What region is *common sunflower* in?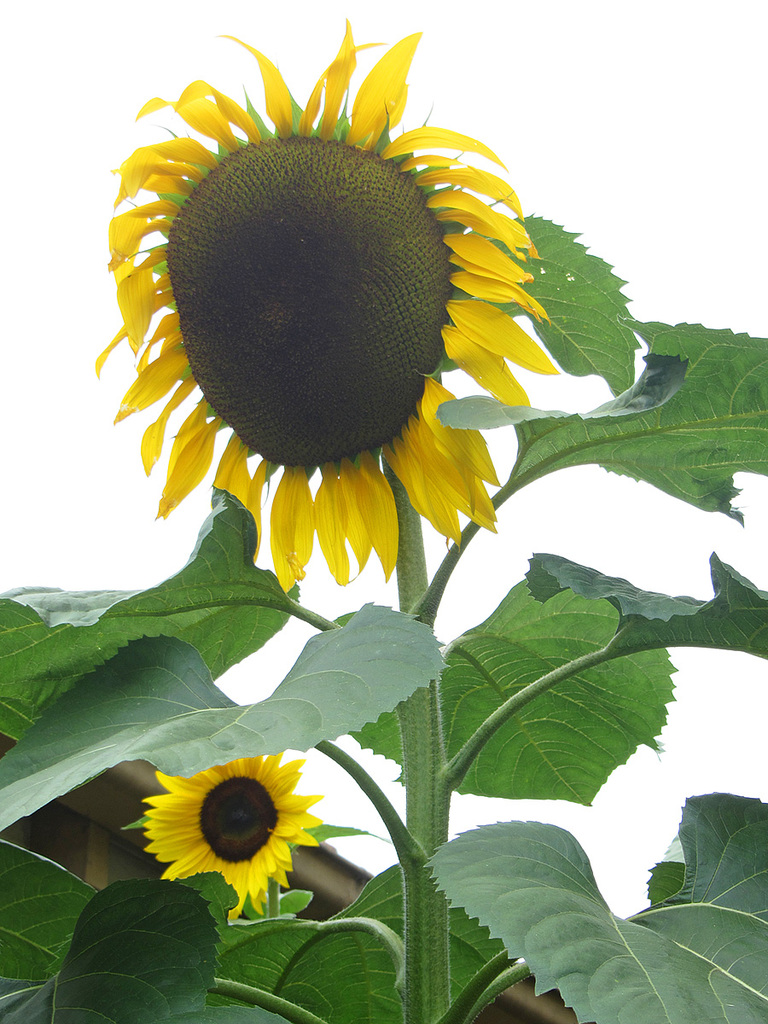
[144,713,315,902].
